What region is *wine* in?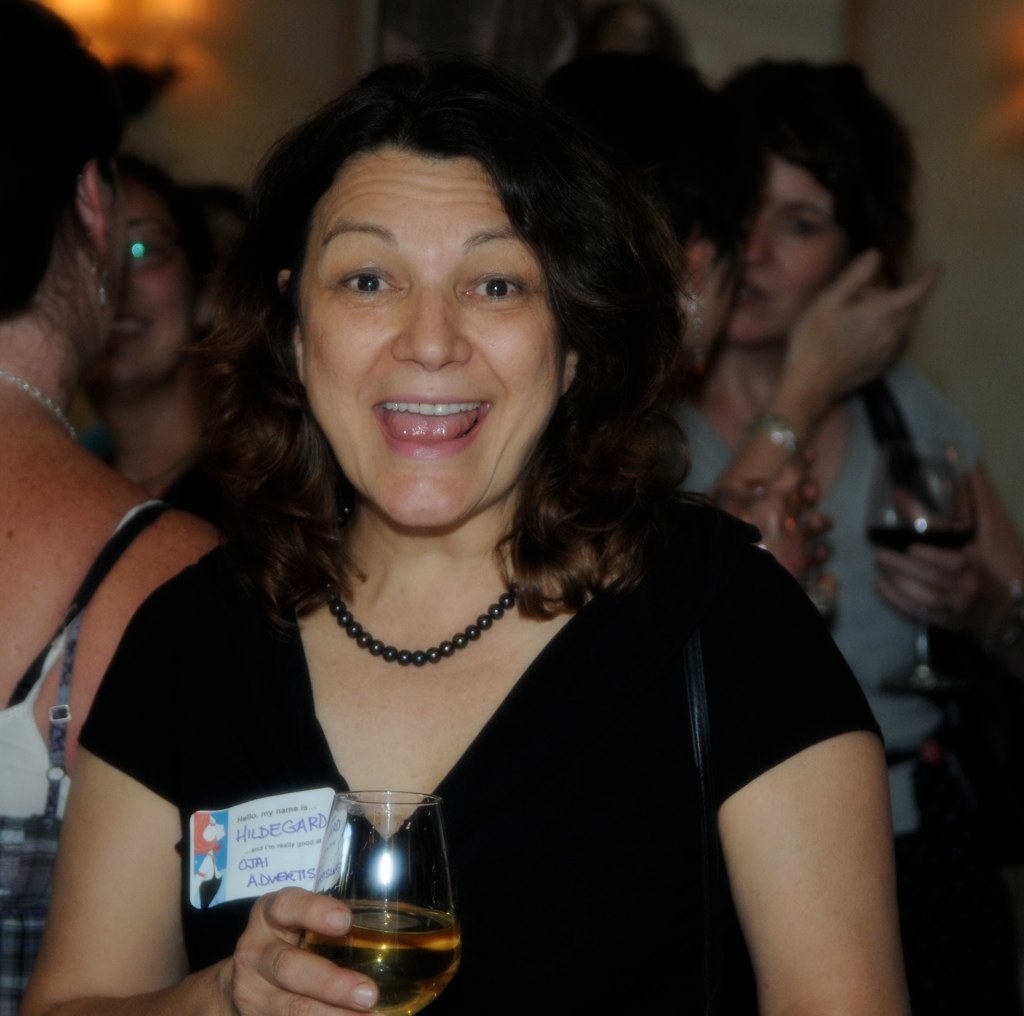
(left=309, top=791, right=454, bottom=1012).
